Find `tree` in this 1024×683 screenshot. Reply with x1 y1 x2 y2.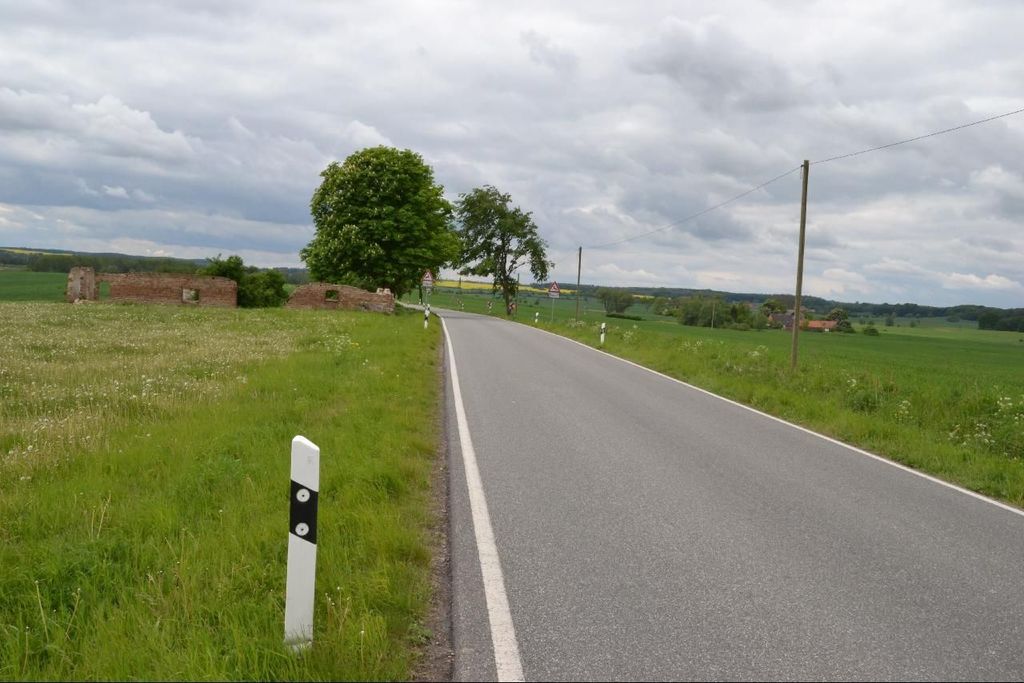
450 186 556 310.
